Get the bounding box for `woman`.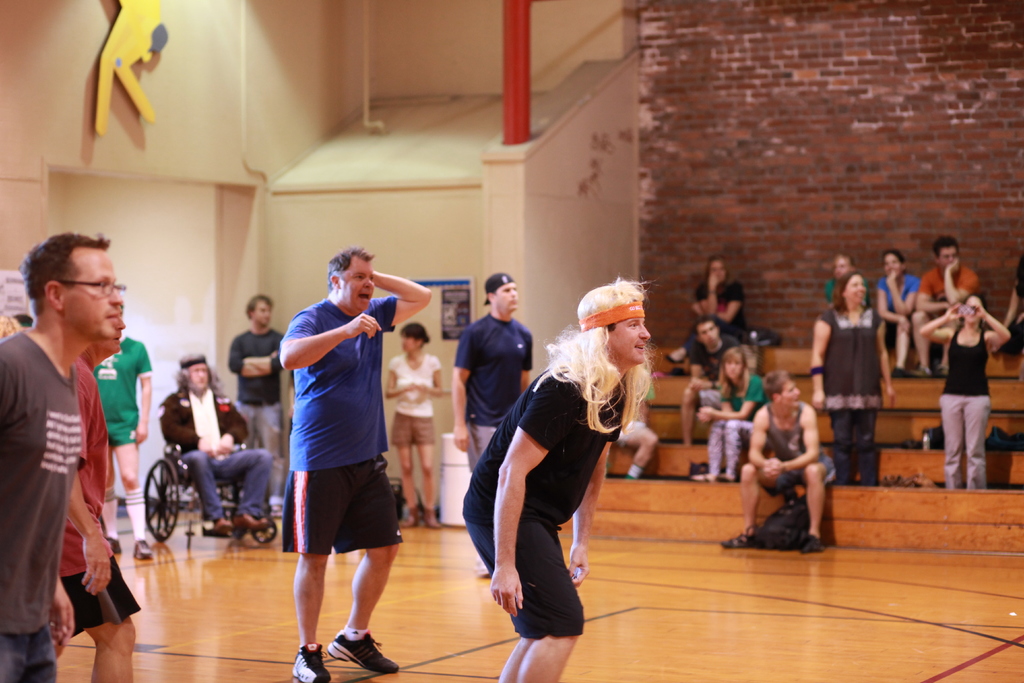
<bbox>476, 270, 651, 660</bbox>.
